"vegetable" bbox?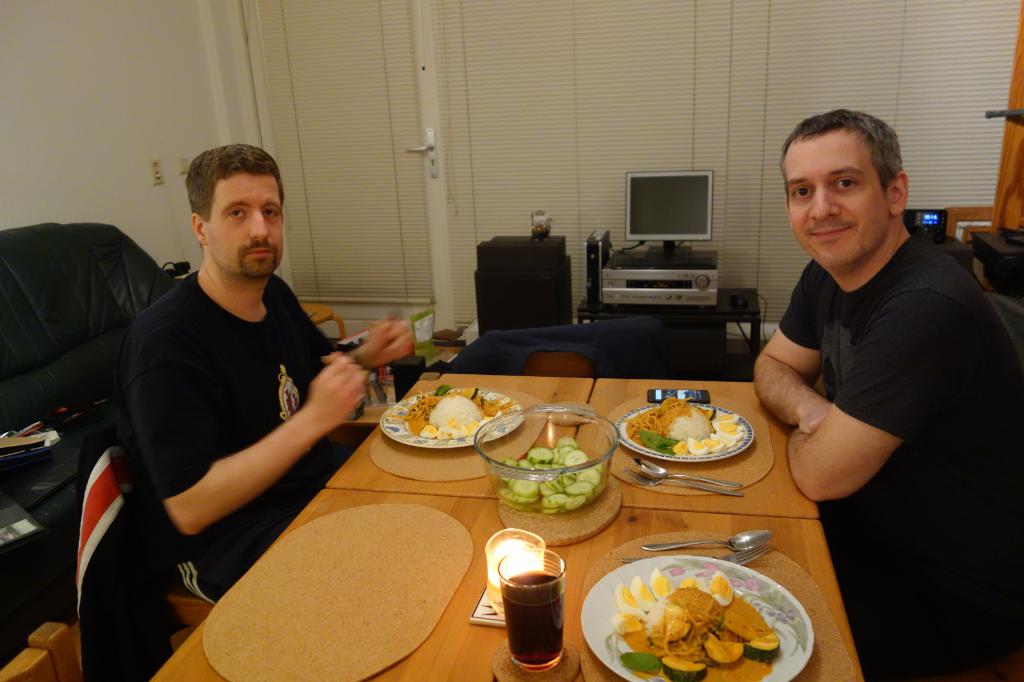
rect(667, 658, 706, 681)
